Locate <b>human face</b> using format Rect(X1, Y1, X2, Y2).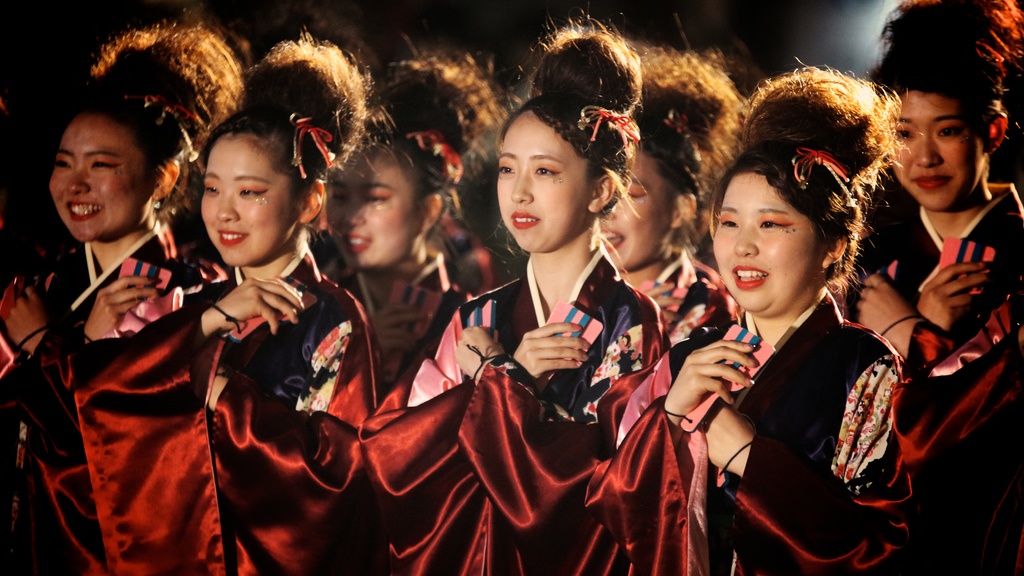
Rect(200, 132, 298, 265).
